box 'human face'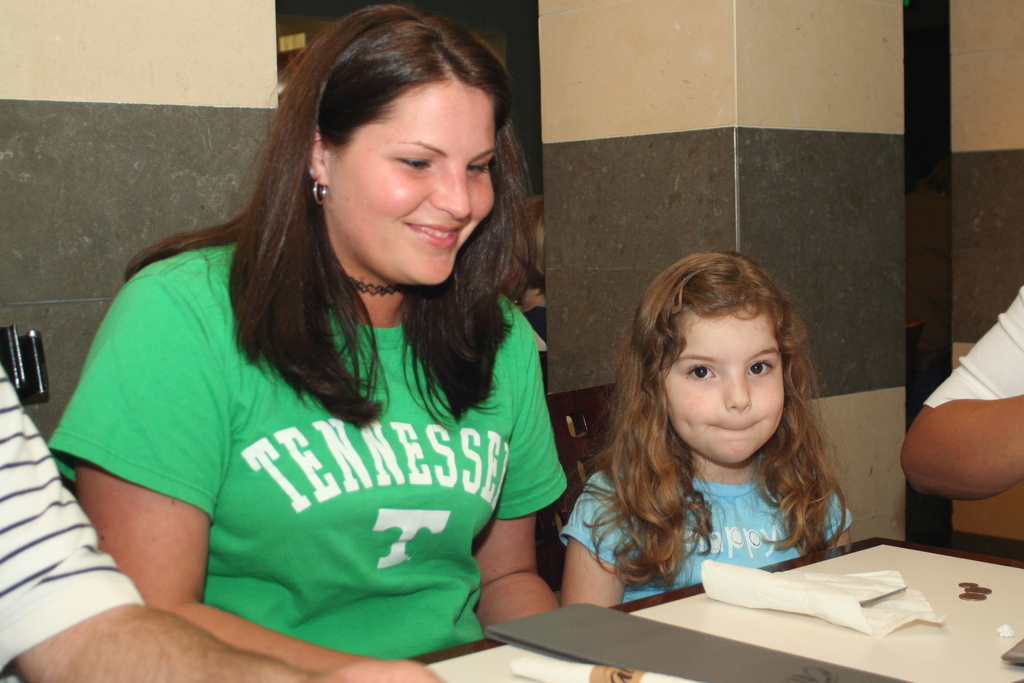
[664,302,778,464]
